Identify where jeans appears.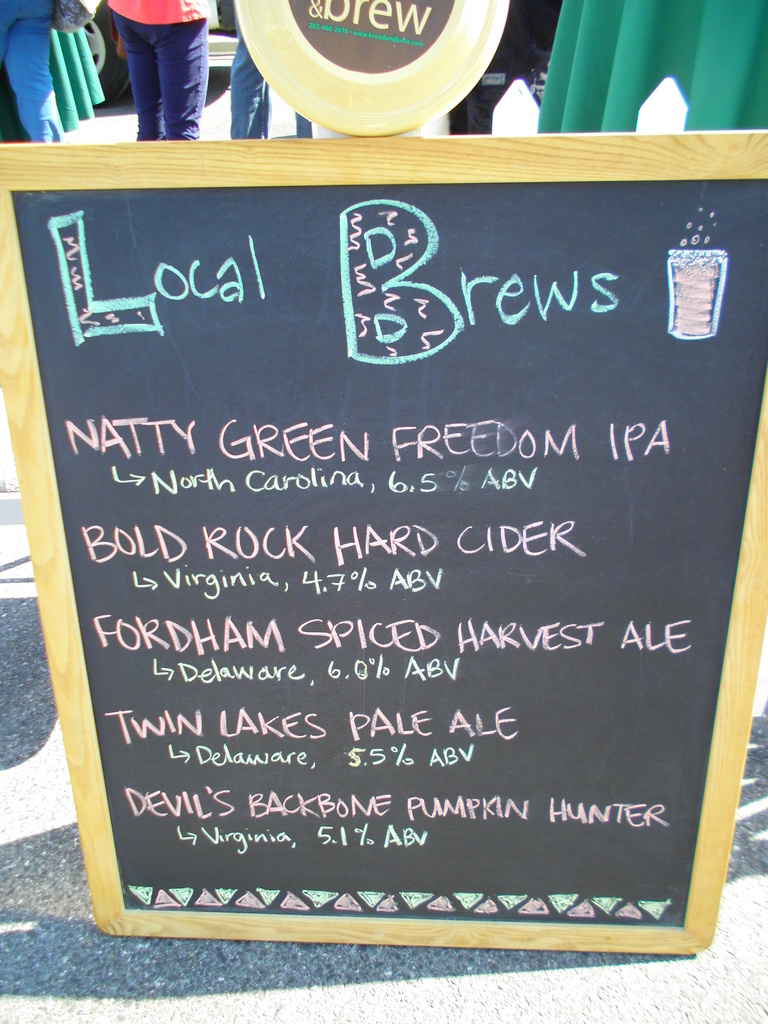
Appears at BBox(113, 15, 206, 138).
